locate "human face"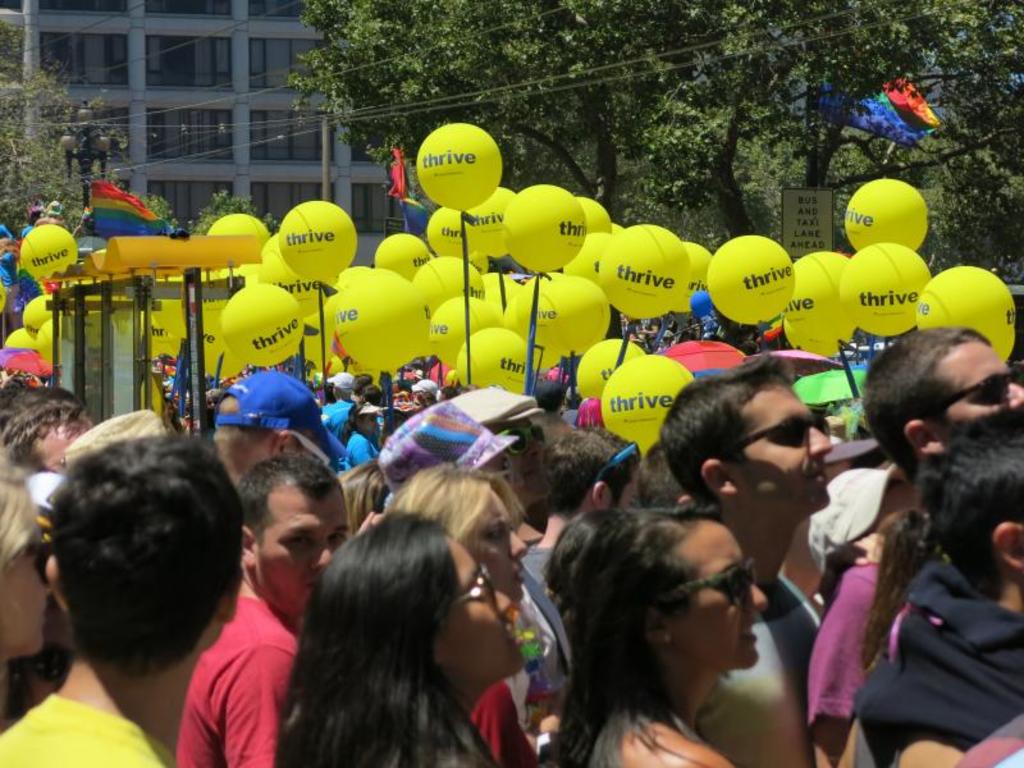
BBox(732, 379, 829, 513)
